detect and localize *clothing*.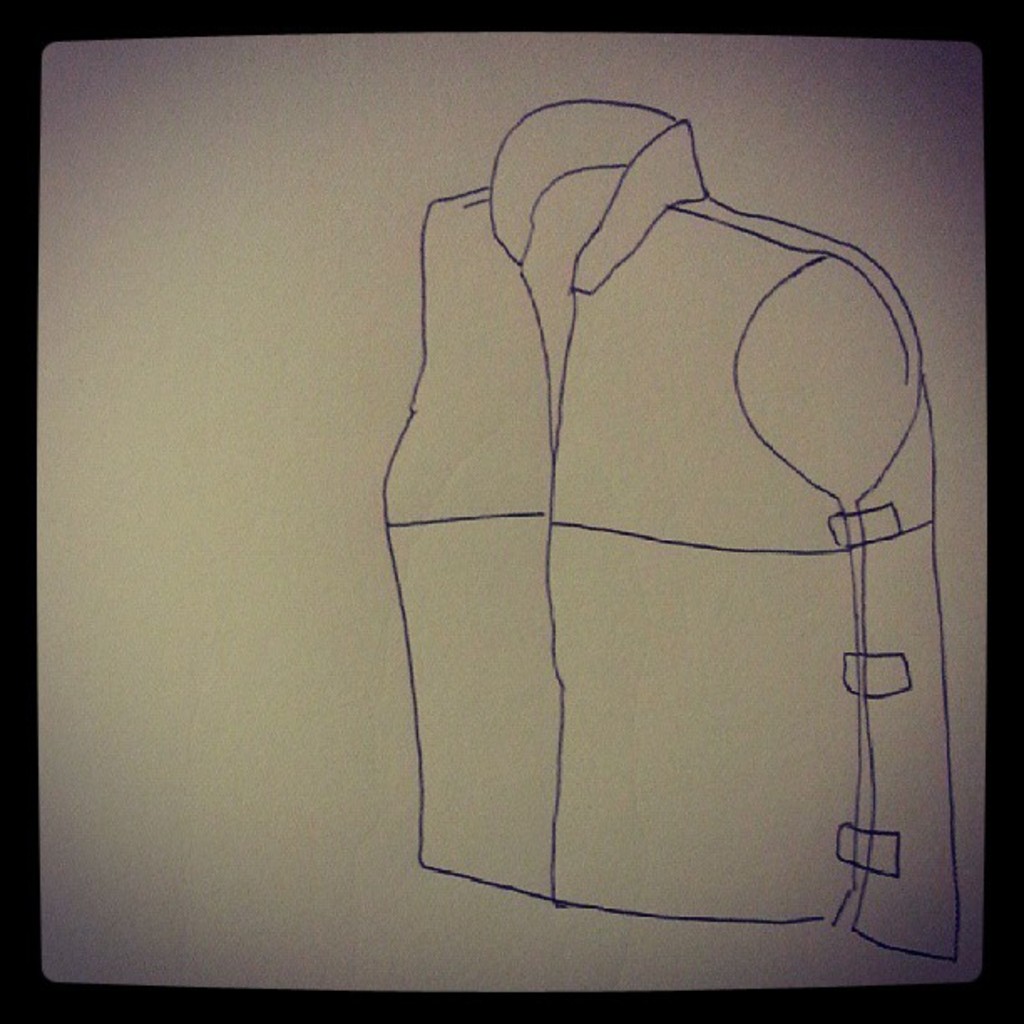
Localized at rect(385, 99, 957, 965).
